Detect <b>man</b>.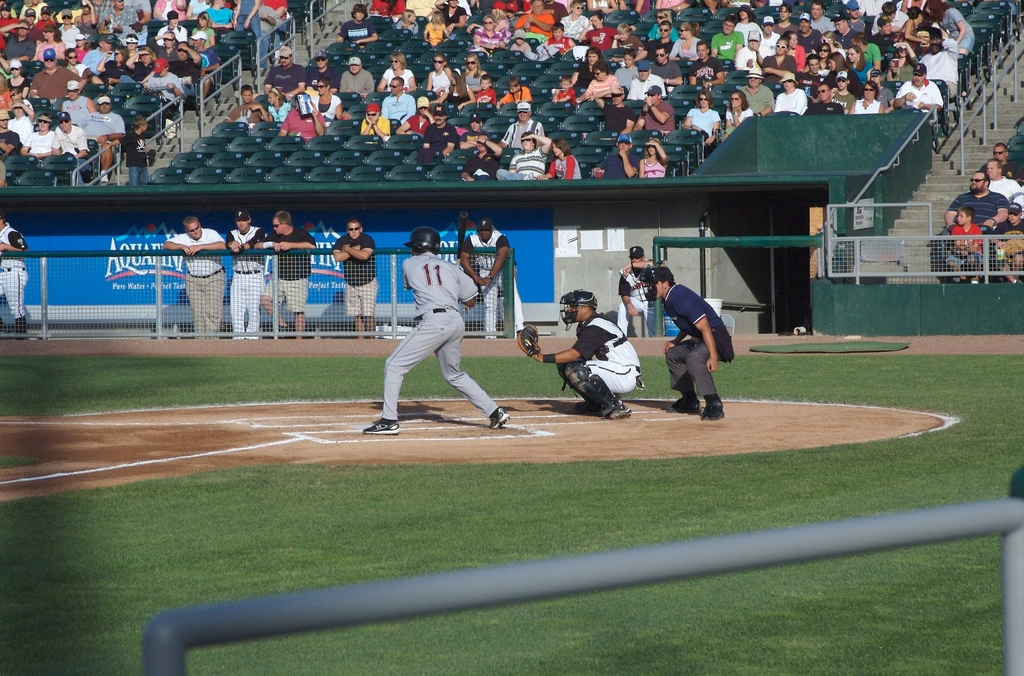
Detected at [623,244,657,327].
